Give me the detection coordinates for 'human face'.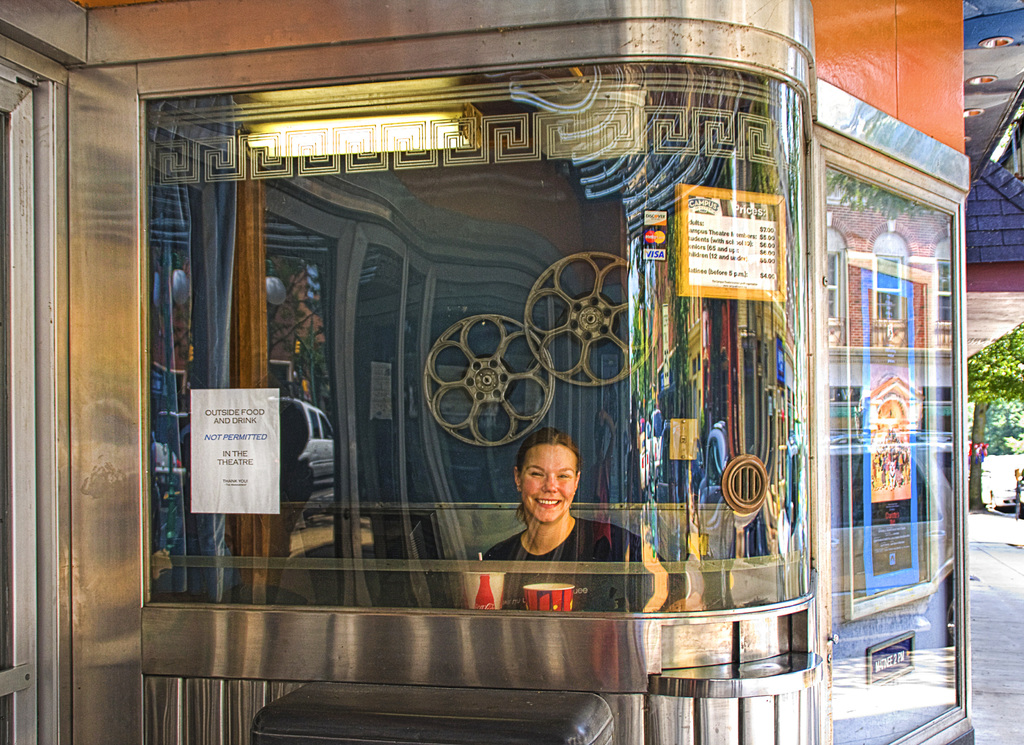
520:443:575:520.
